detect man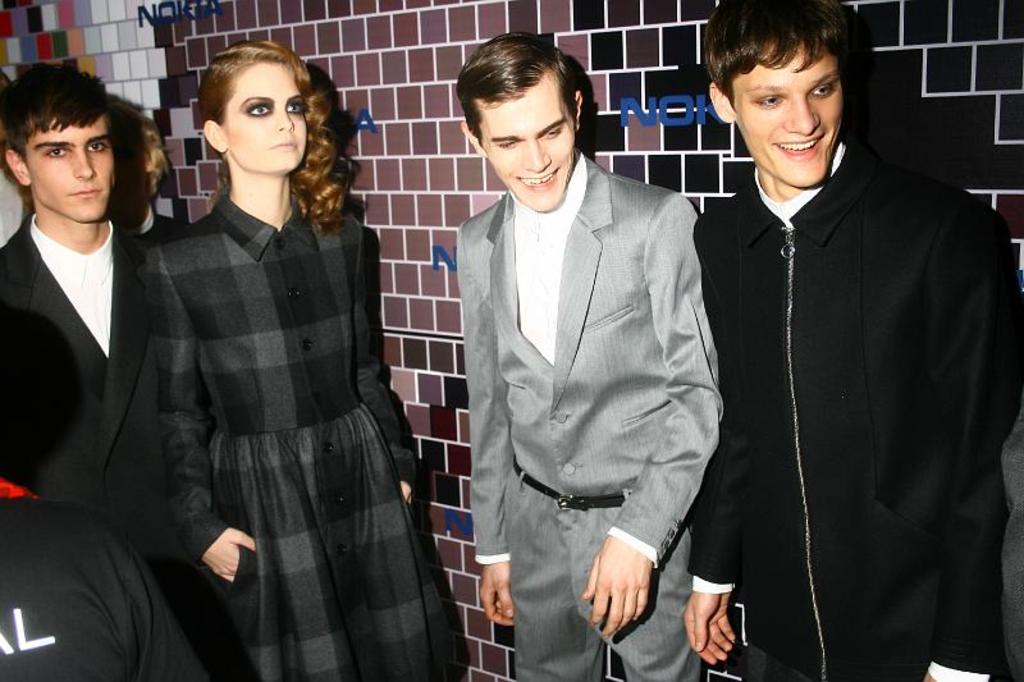
x1=433, y1=46, x2=744, y2=673
